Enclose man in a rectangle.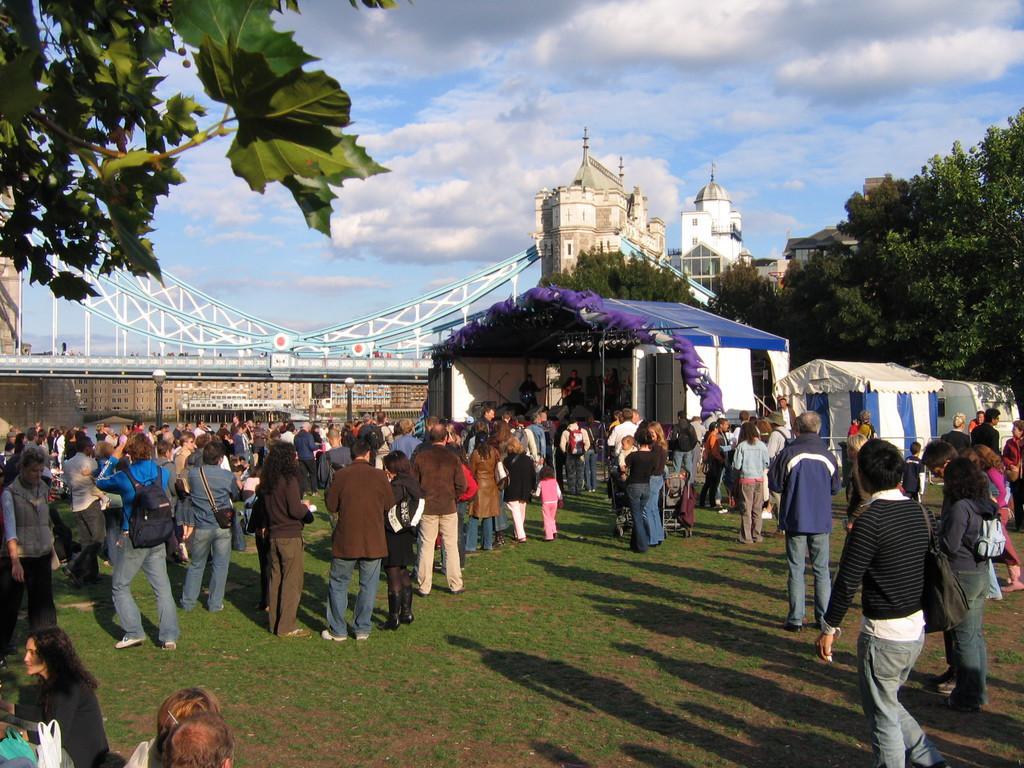
crop(700, 415, 731, 505).
